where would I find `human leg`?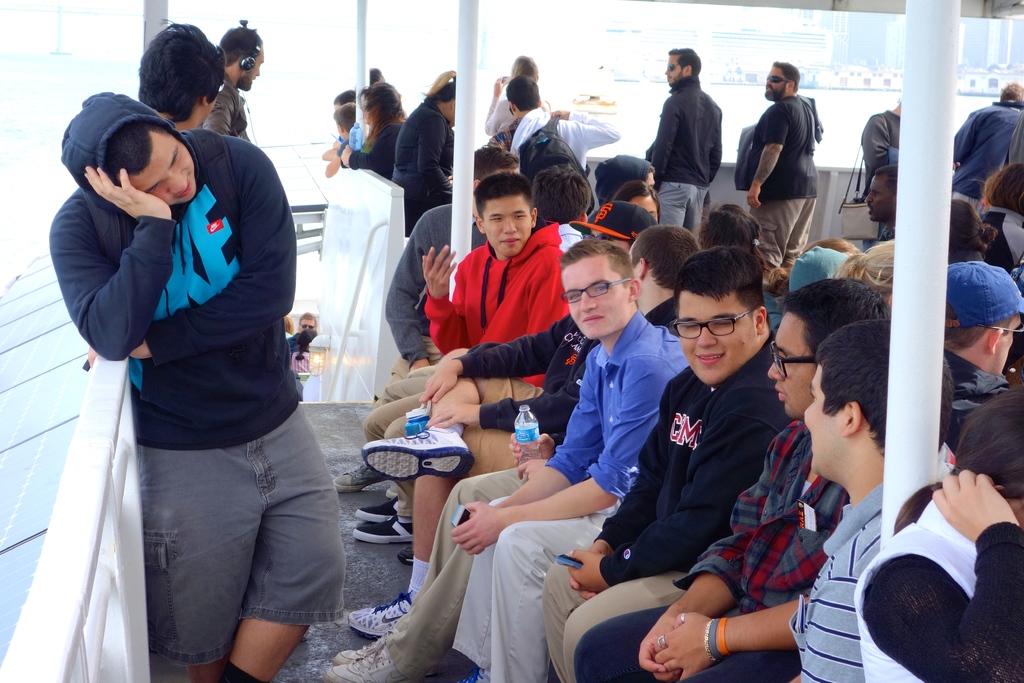
At 385, 366, 435, 390.
